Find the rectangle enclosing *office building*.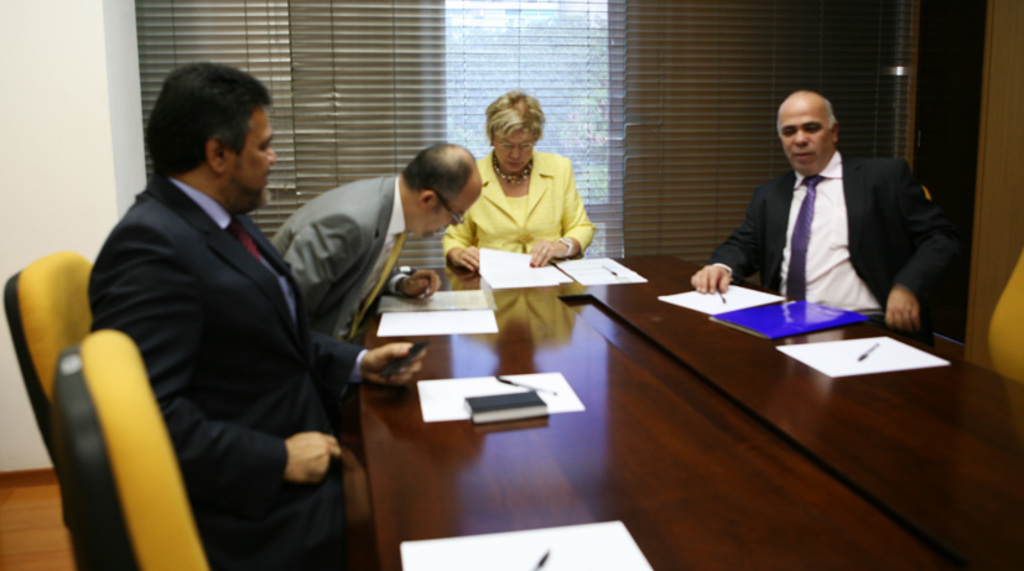
<bbox>0, 0, 903, 559</bbox>.
